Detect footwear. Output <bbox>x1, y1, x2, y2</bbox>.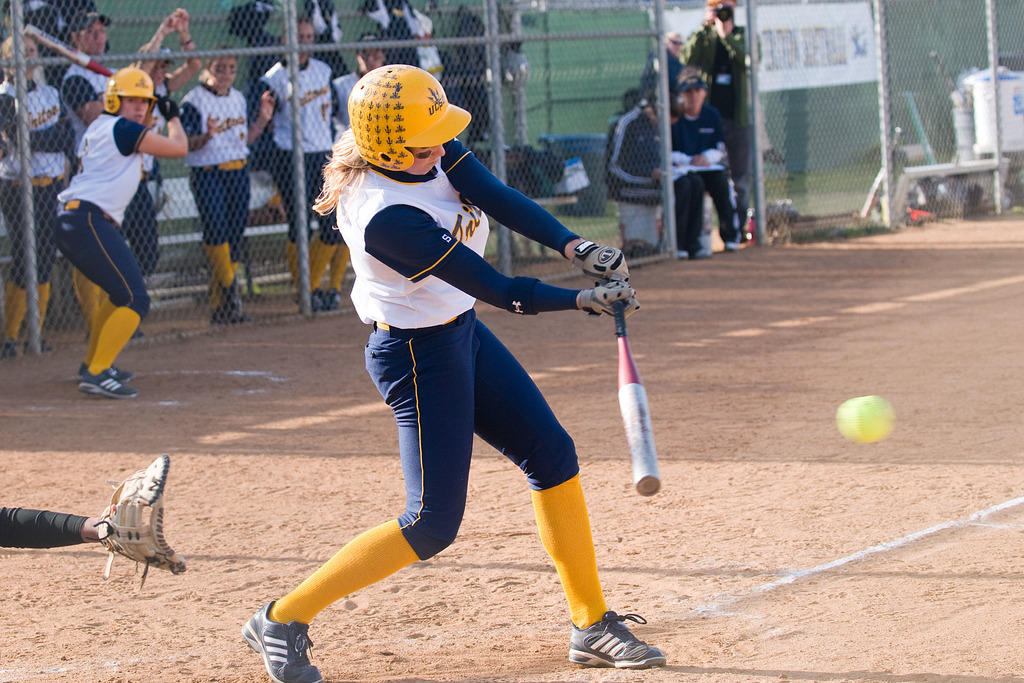
<bbox>308, 286, 342, 315</bbox>.
